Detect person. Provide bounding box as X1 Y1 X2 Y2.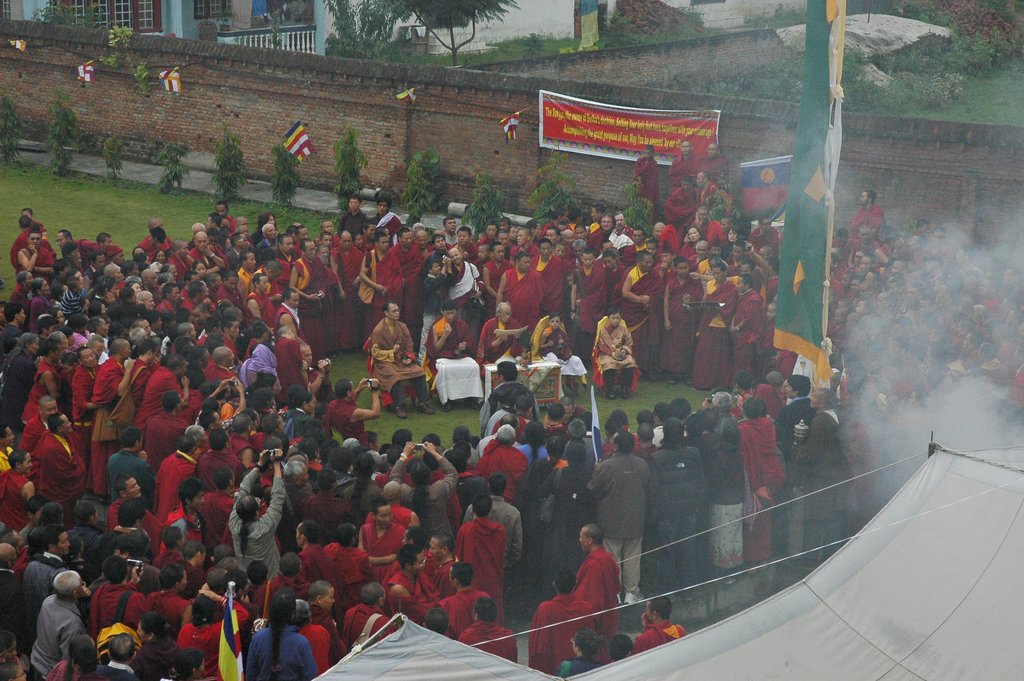
1 452 38 534.
